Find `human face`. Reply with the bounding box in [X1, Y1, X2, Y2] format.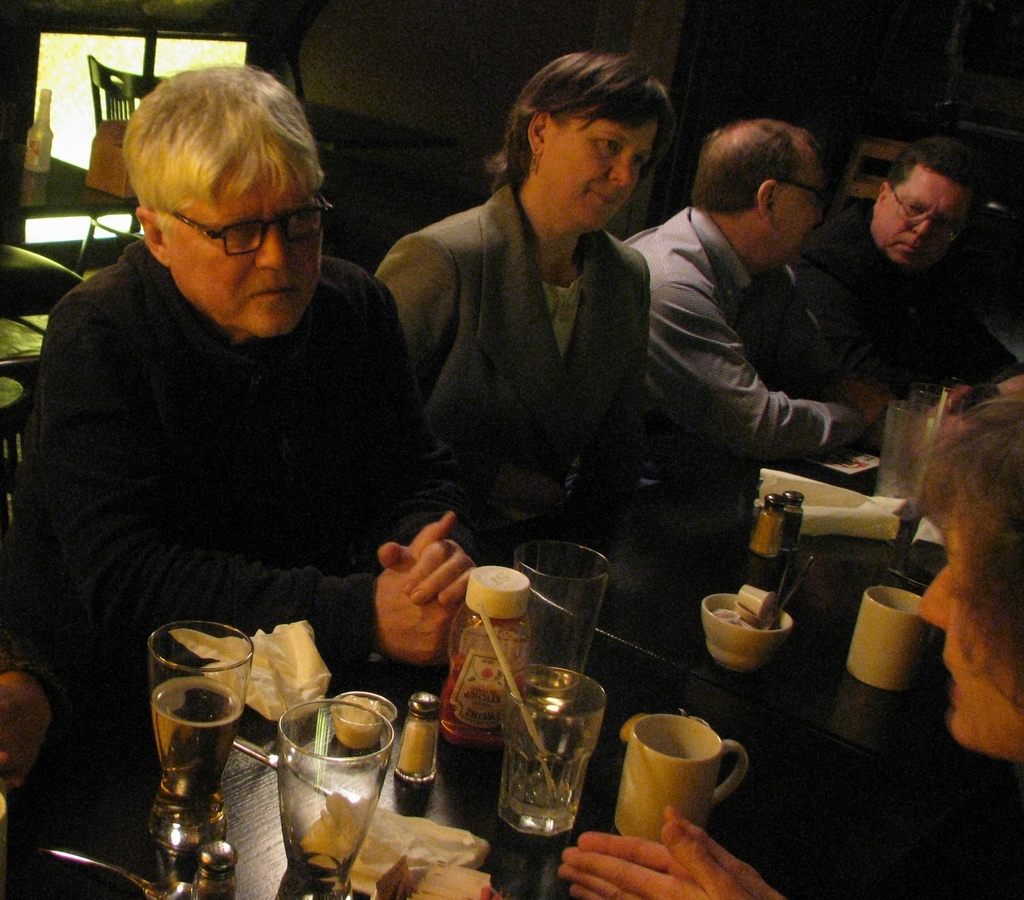
[869, 164, 974, 273].
